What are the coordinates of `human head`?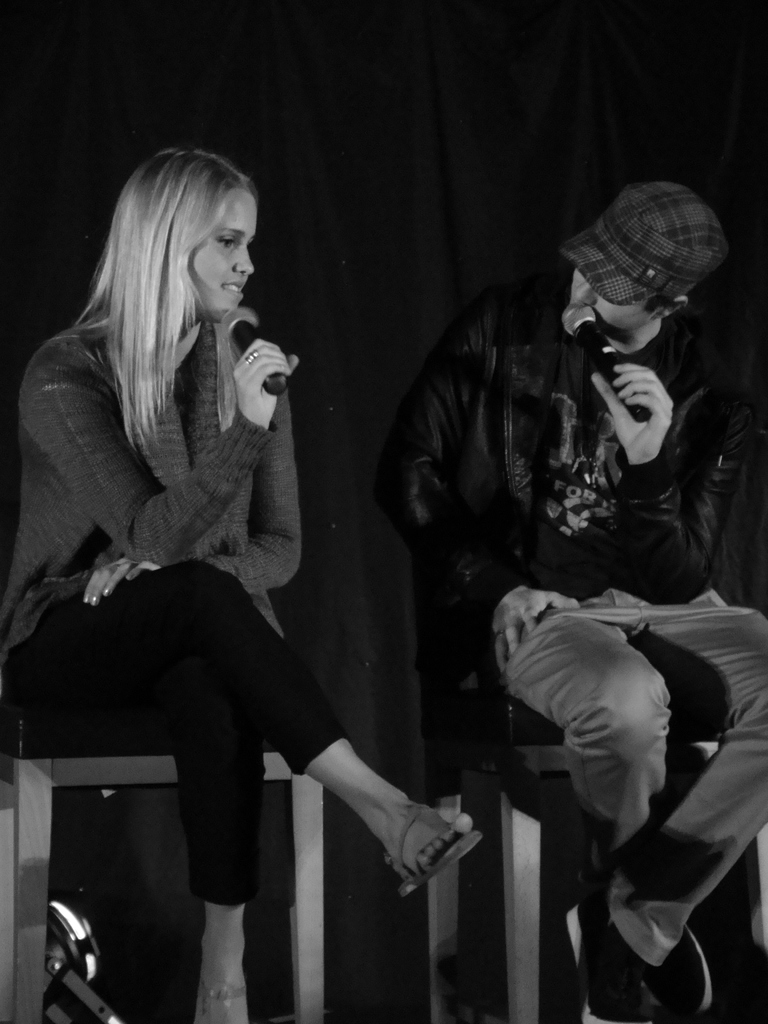
104:147:258:327.
